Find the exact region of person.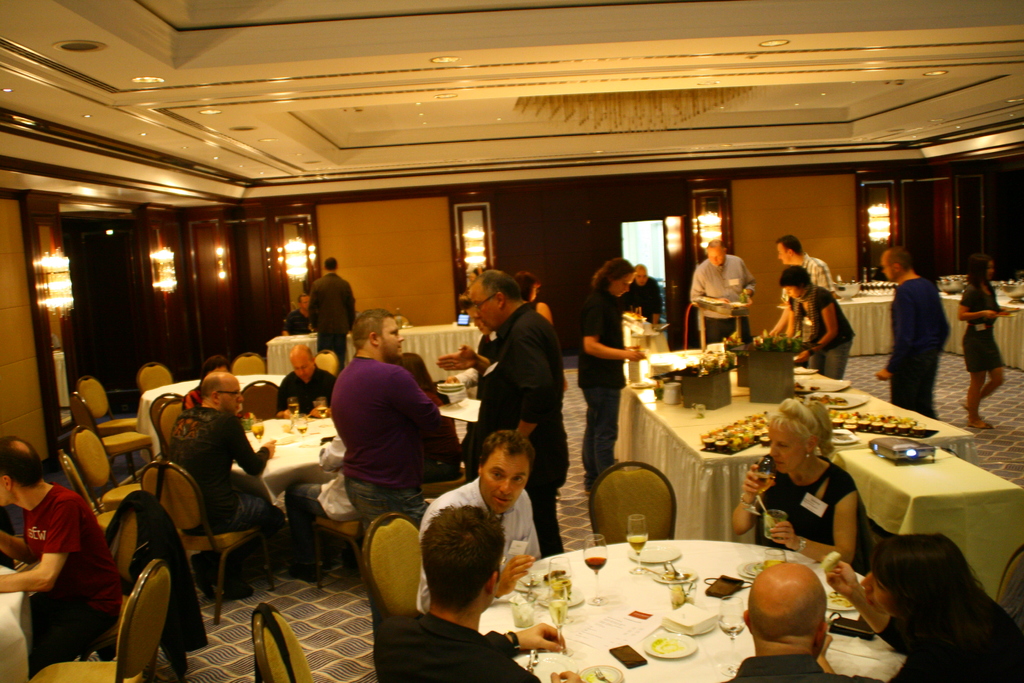
Exact region: 767,230,836,347.
